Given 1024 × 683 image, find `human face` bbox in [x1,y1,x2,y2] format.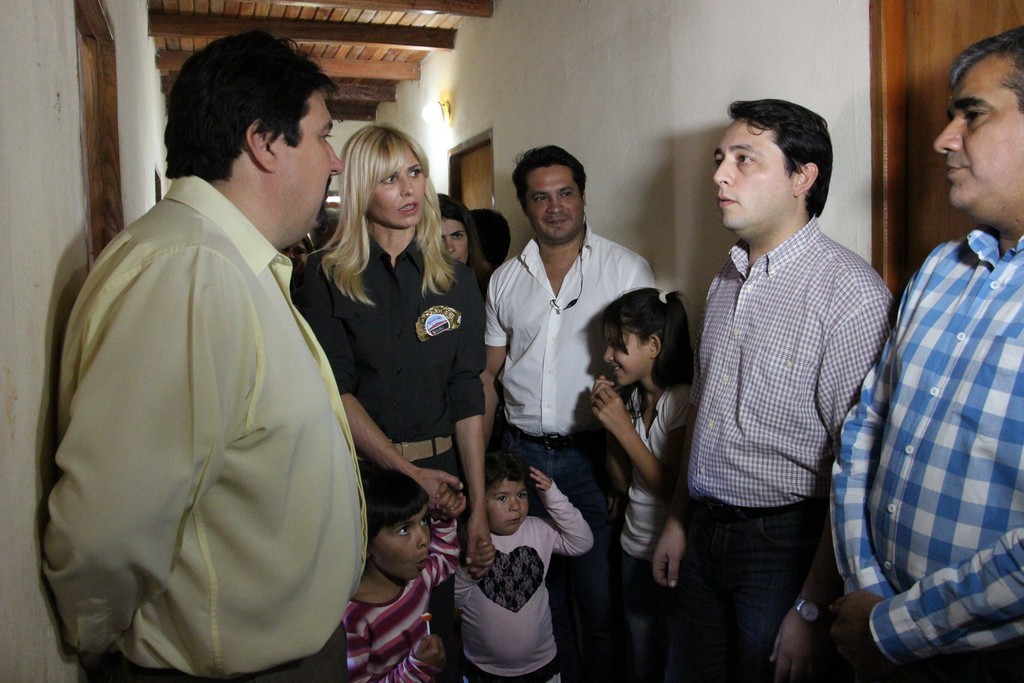
[935,58,1023,210].
